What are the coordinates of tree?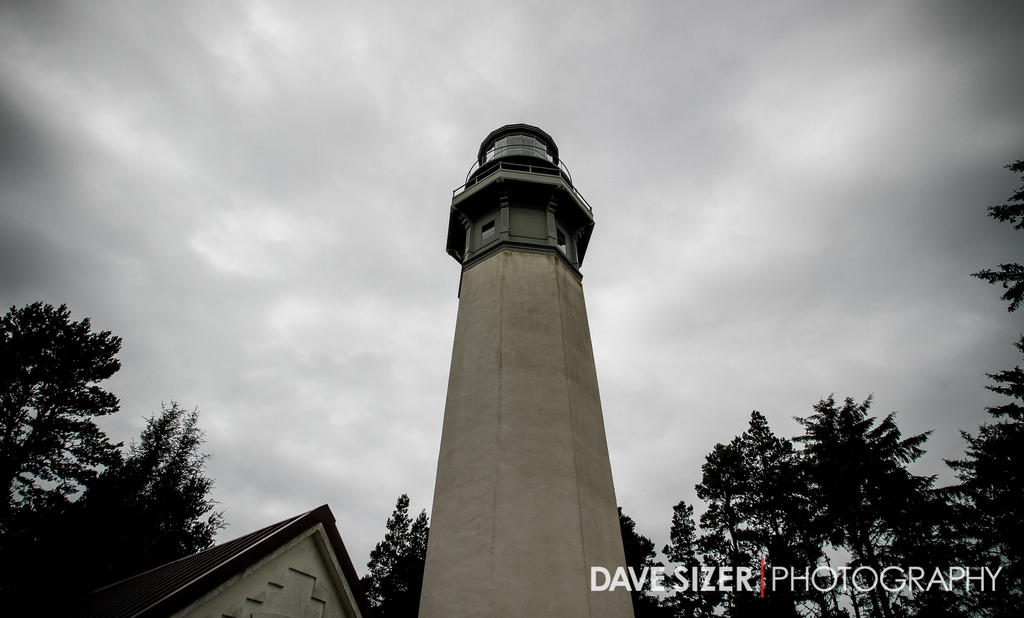
13 285 136 567.
